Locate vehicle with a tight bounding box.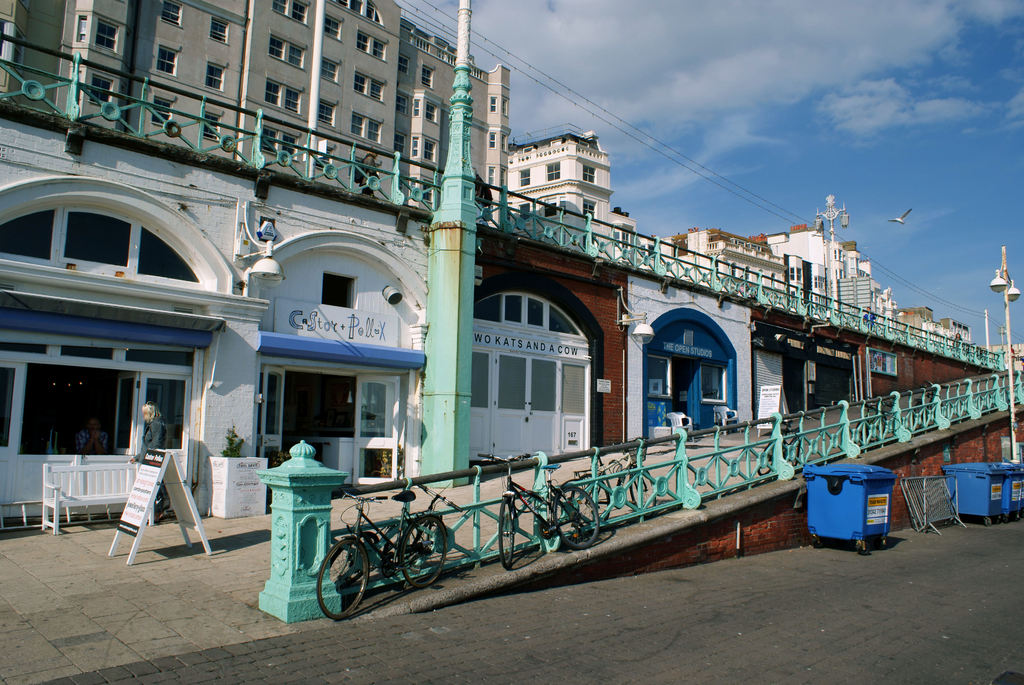
bbox=(567, 432, 663, 523).
